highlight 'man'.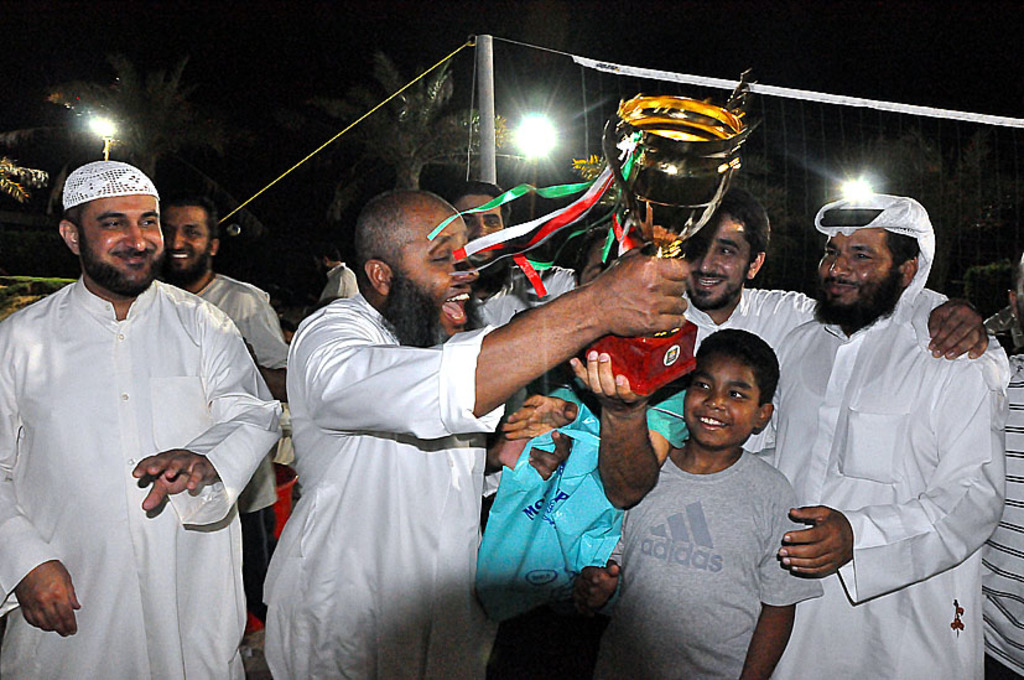
Highlighted region: (left=154, top=191, right=306, bottom=632).
